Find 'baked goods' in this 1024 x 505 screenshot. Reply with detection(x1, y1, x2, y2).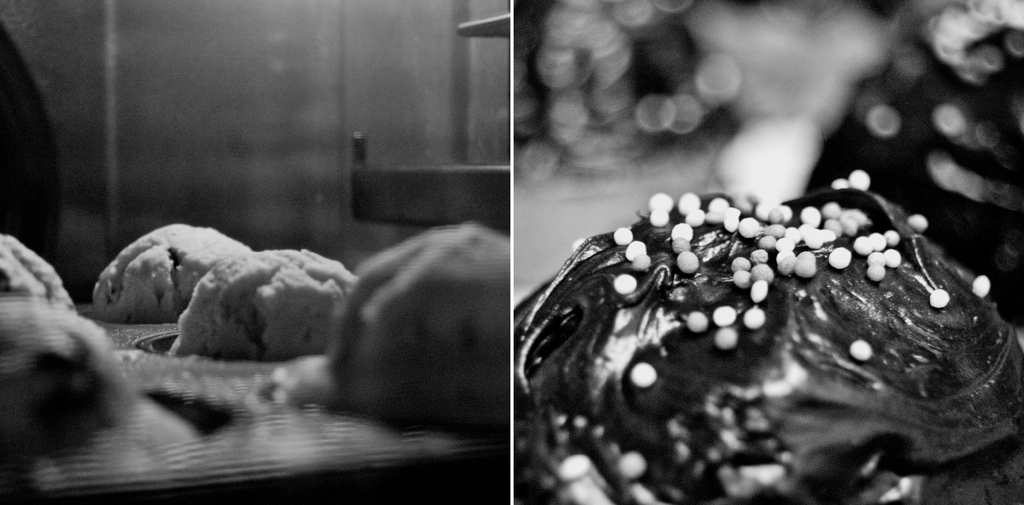
detection(170, 248, 360, 365).
